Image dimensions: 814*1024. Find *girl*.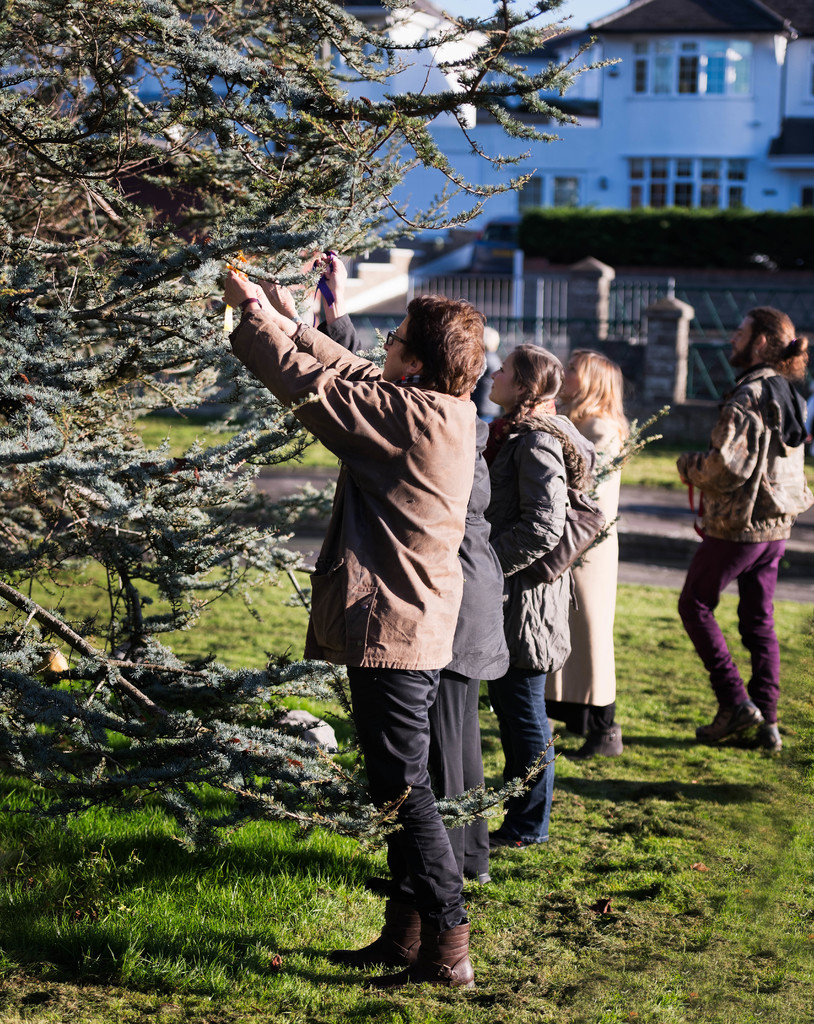
<bbox>487, 342, 596, 850</bbox>.
